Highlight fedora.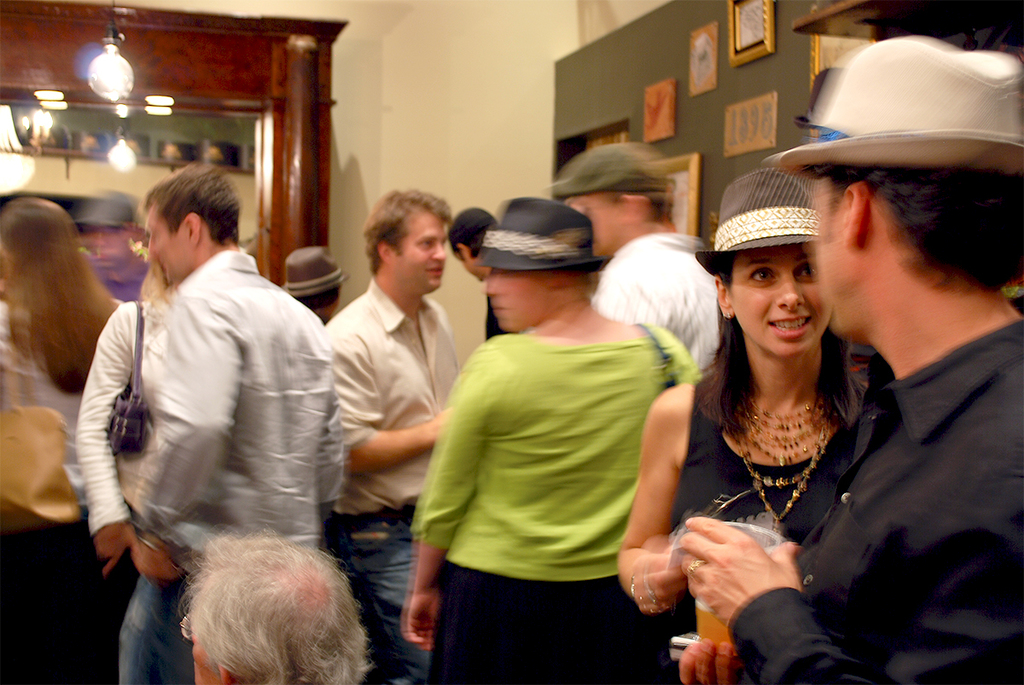
Highlighted region: l=470, t=194, r=607, b=264.
